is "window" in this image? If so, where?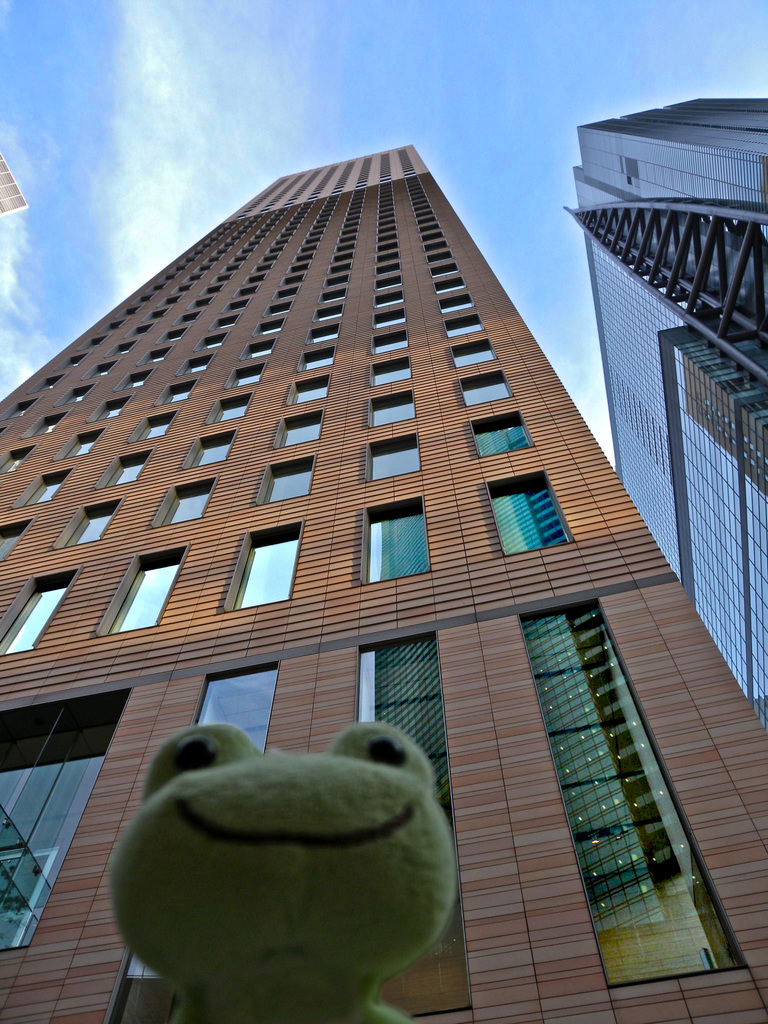
Yes, at rect(140, 413, 180, 440).
